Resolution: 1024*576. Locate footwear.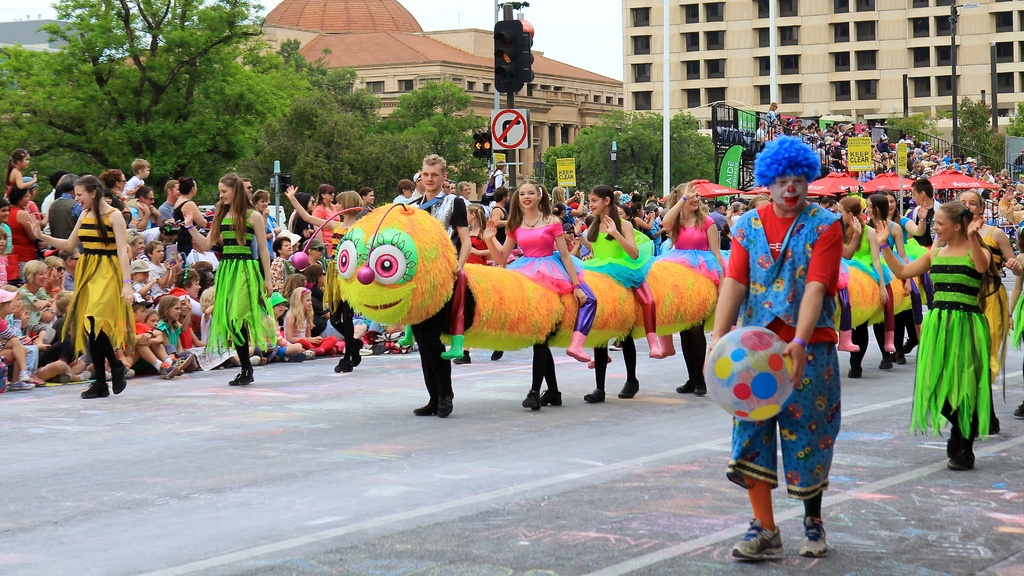
435, 395, 456, 420.
